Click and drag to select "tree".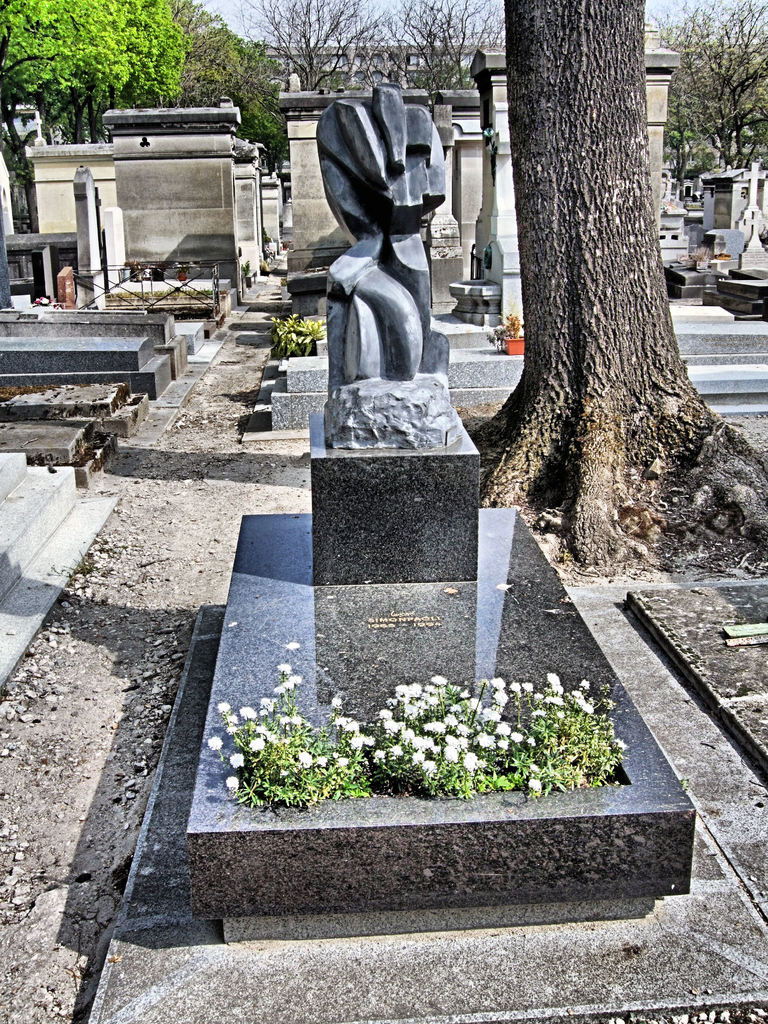
Selection: box(0, 0, 196, 146).
